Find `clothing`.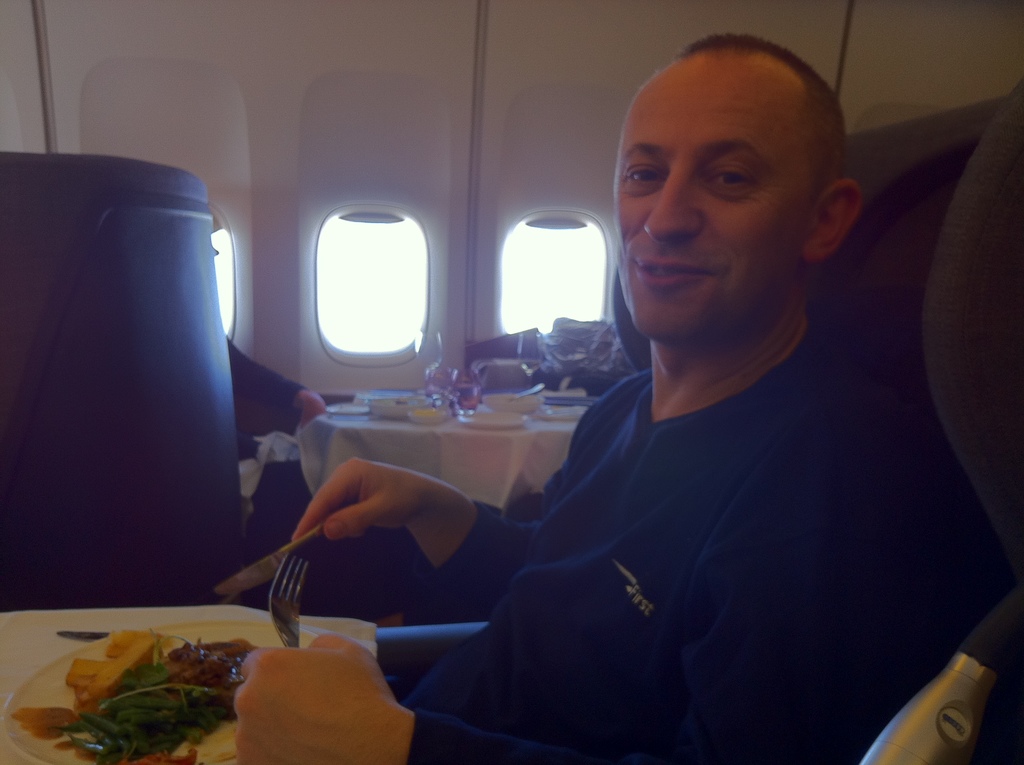
429 249 947 764.
